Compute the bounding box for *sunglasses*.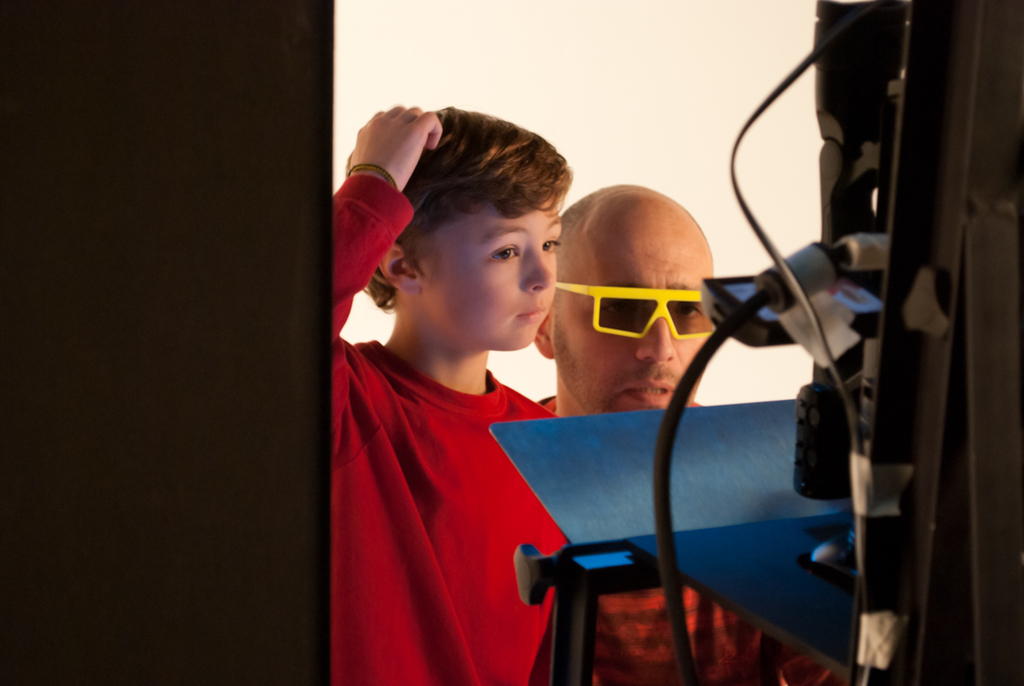
bbox(555, 278, 719, 343).
